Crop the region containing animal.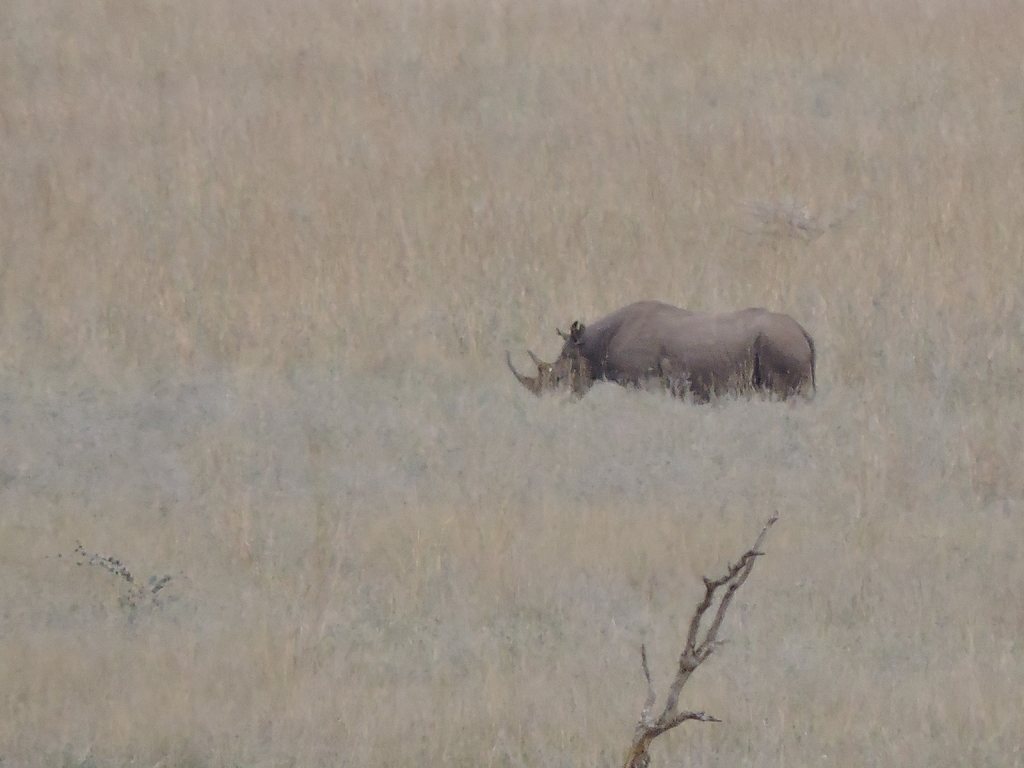
Crop region: 503/296/820/409.
